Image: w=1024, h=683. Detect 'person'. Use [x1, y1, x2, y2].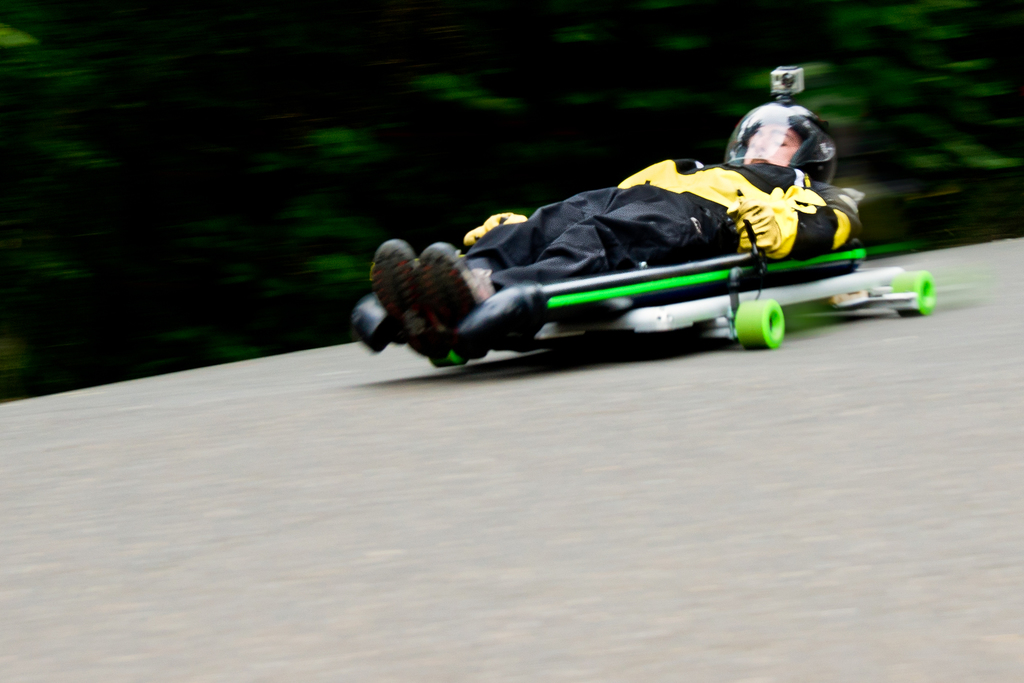
[367, 99, 861, 363].
